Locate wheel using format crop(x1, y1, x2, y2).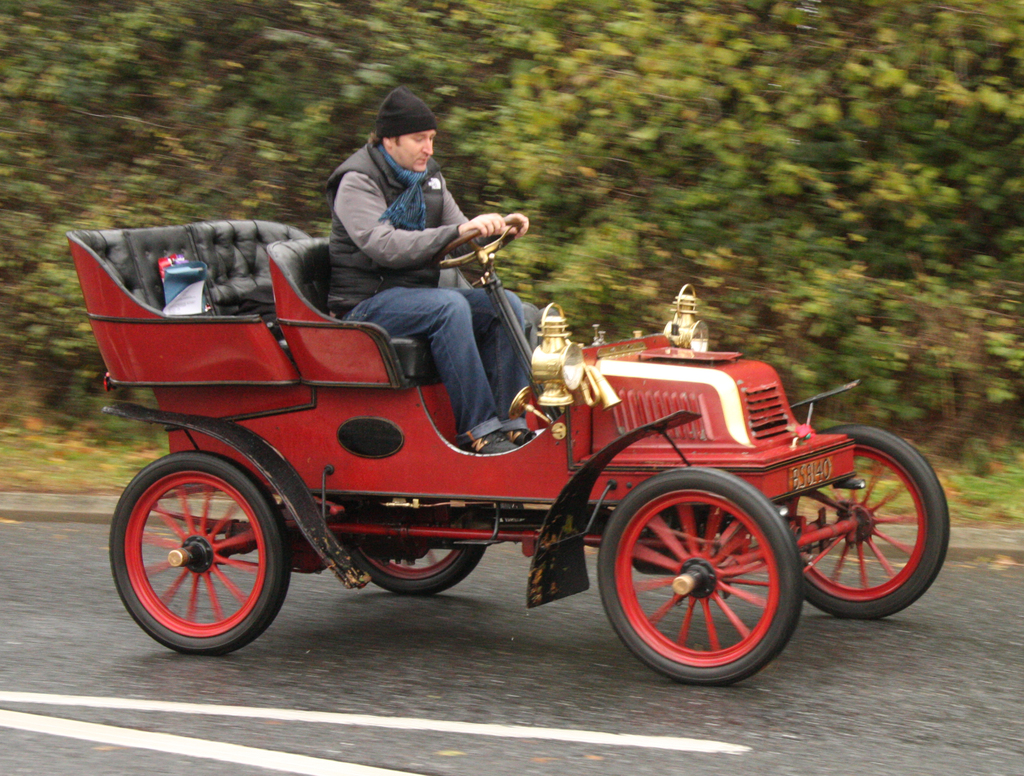
crop(435, 214, 525, 268).
